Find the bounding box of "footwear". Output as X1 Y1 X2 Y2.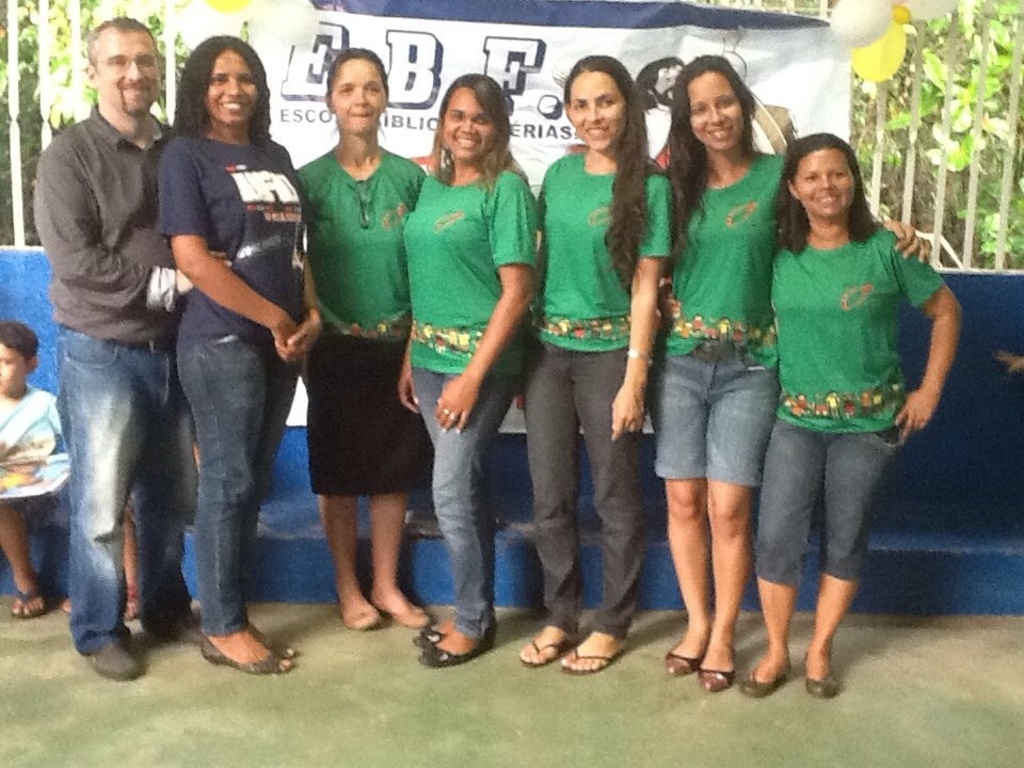
188 618 276 687.
